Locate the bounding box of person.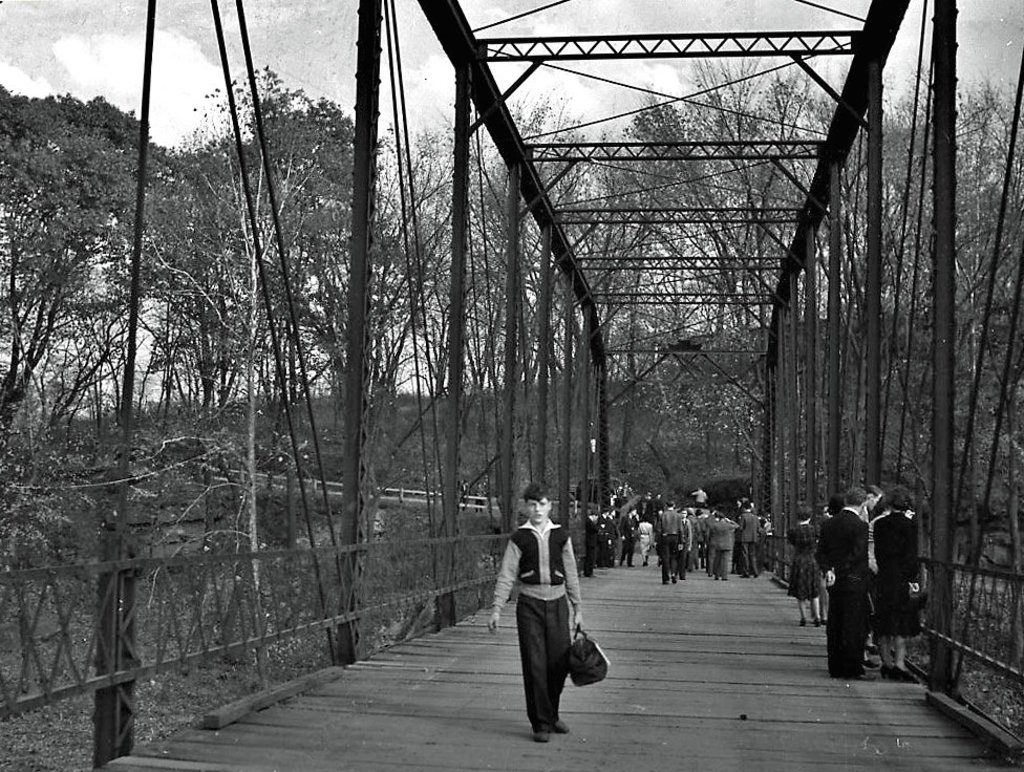
Bounding box: 495, 460, 591, 734.
